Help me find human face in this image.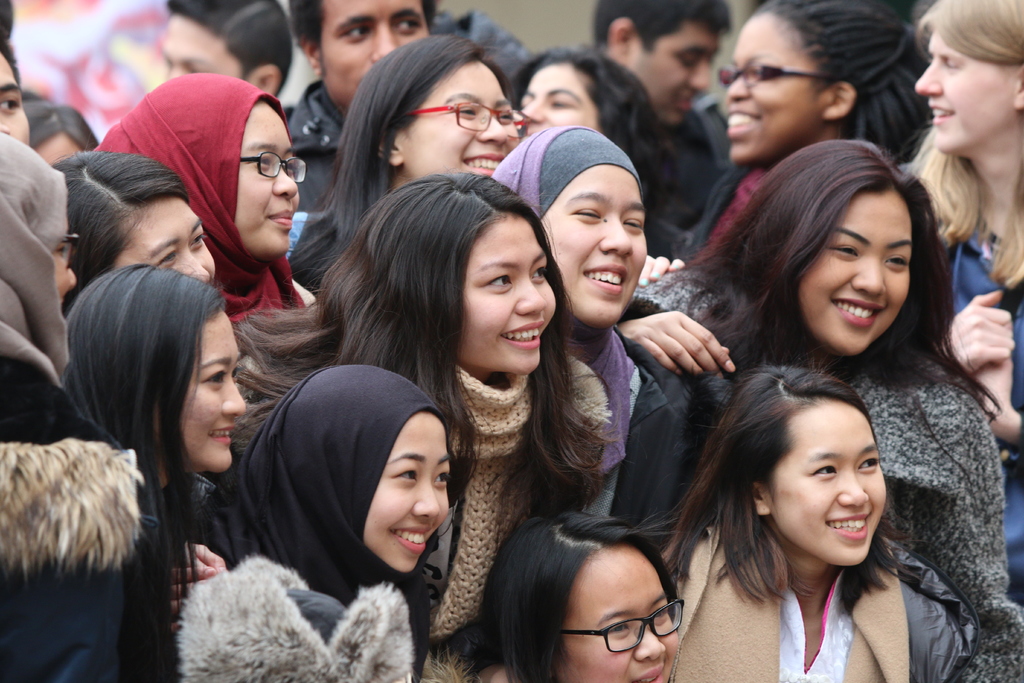
Found it: box=[724, 10, 829, 168].
